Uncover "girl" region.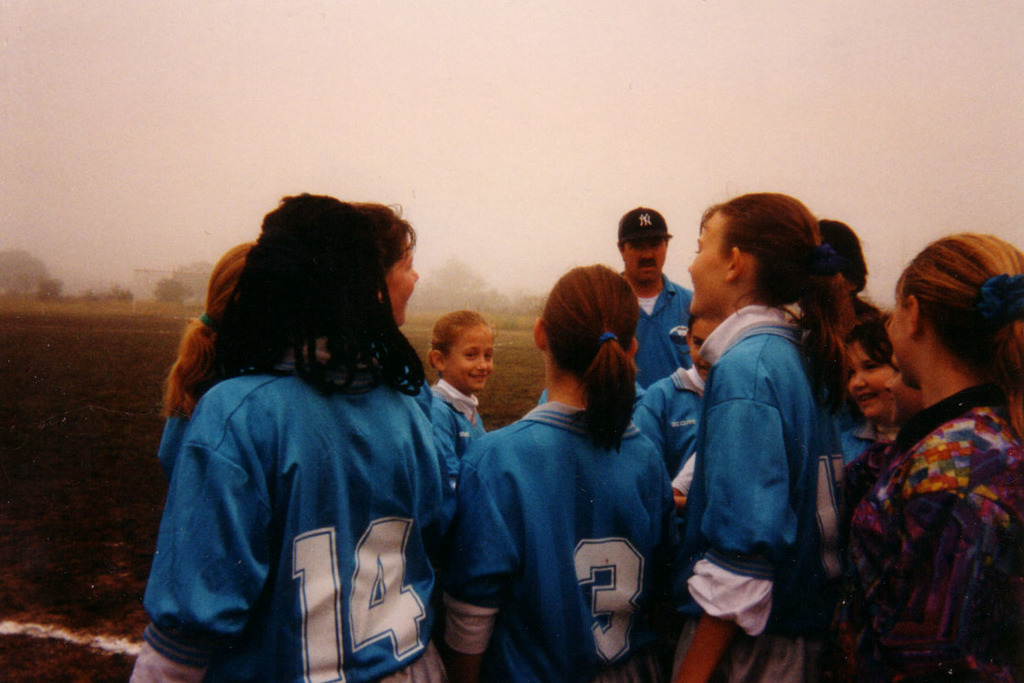
Uncovered: (852,231,1023,682).
